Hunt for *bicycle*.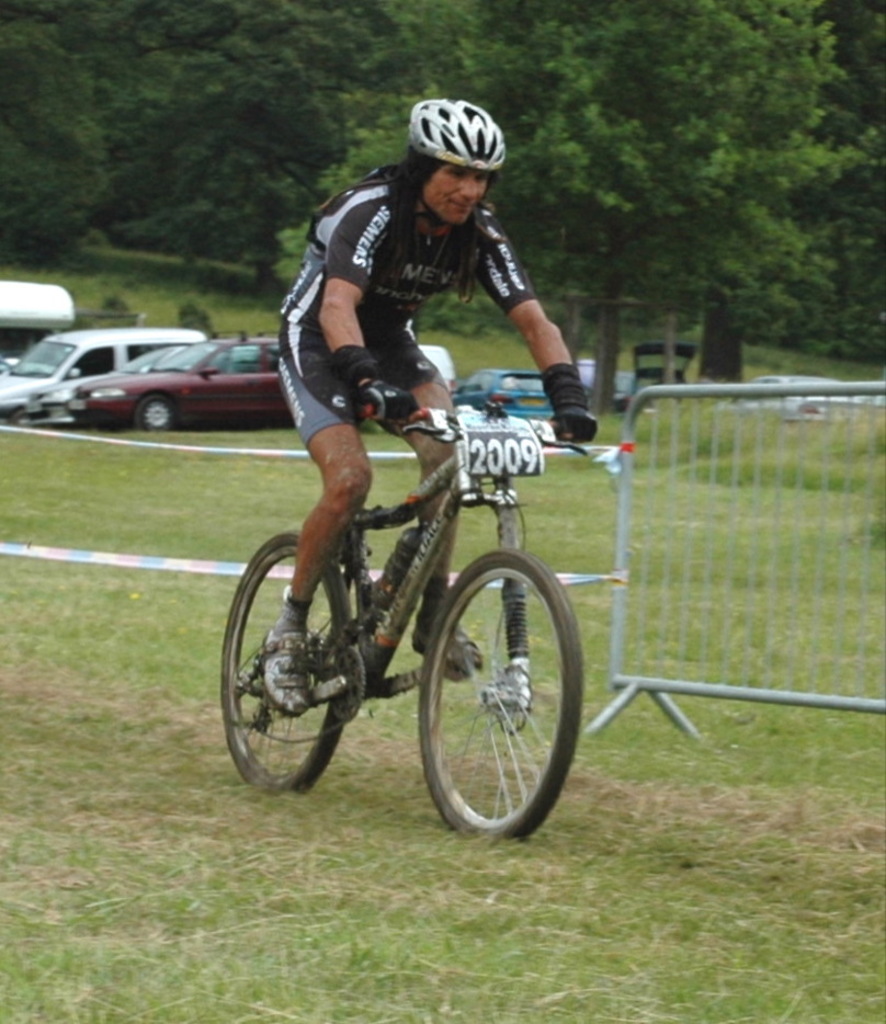
Hunted down at box=[206, 349, 602, 844].
